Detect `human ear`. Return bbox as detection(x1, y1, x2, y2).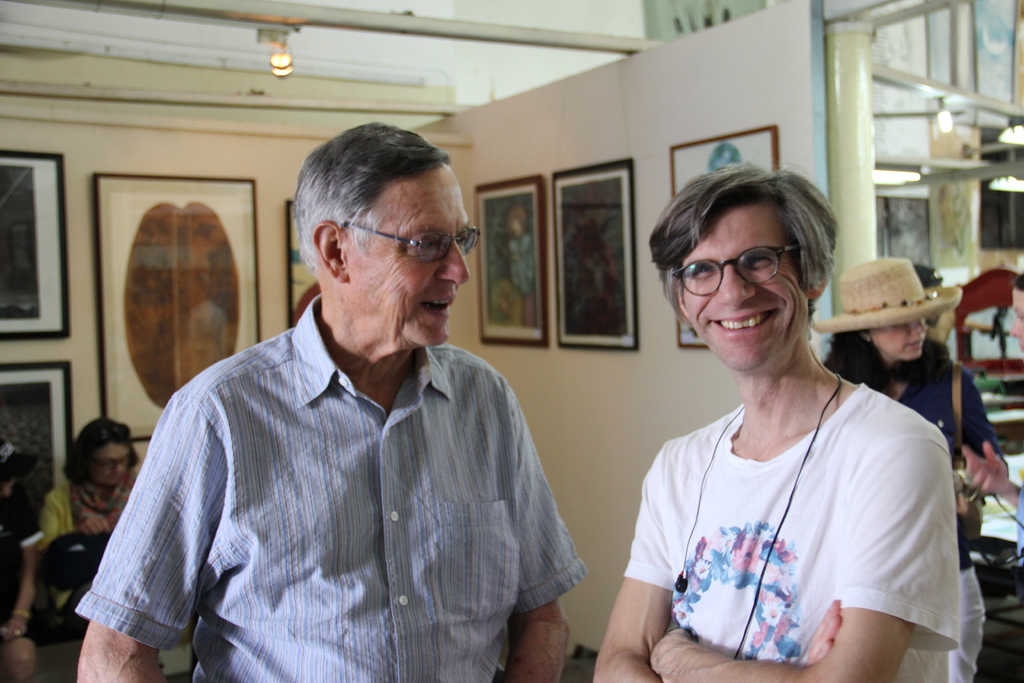
detection(312, 219, 351, 280).
